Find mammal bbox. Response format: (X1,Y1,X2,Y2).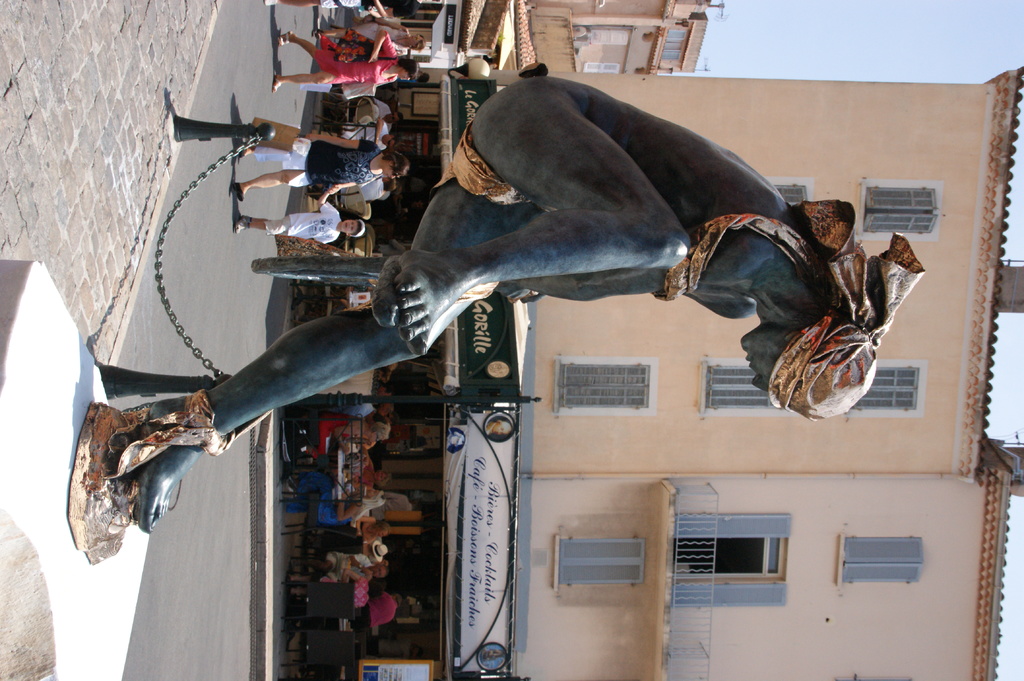
(337,177,401,209).
